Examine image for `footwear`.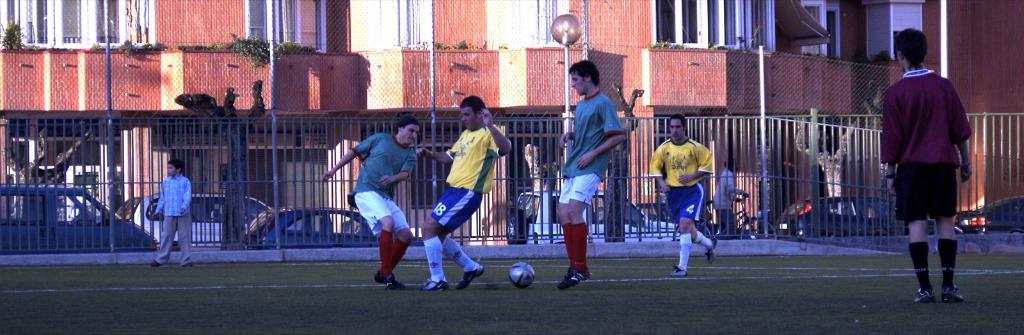
Examination result: box(671, 271, 689, 280).
